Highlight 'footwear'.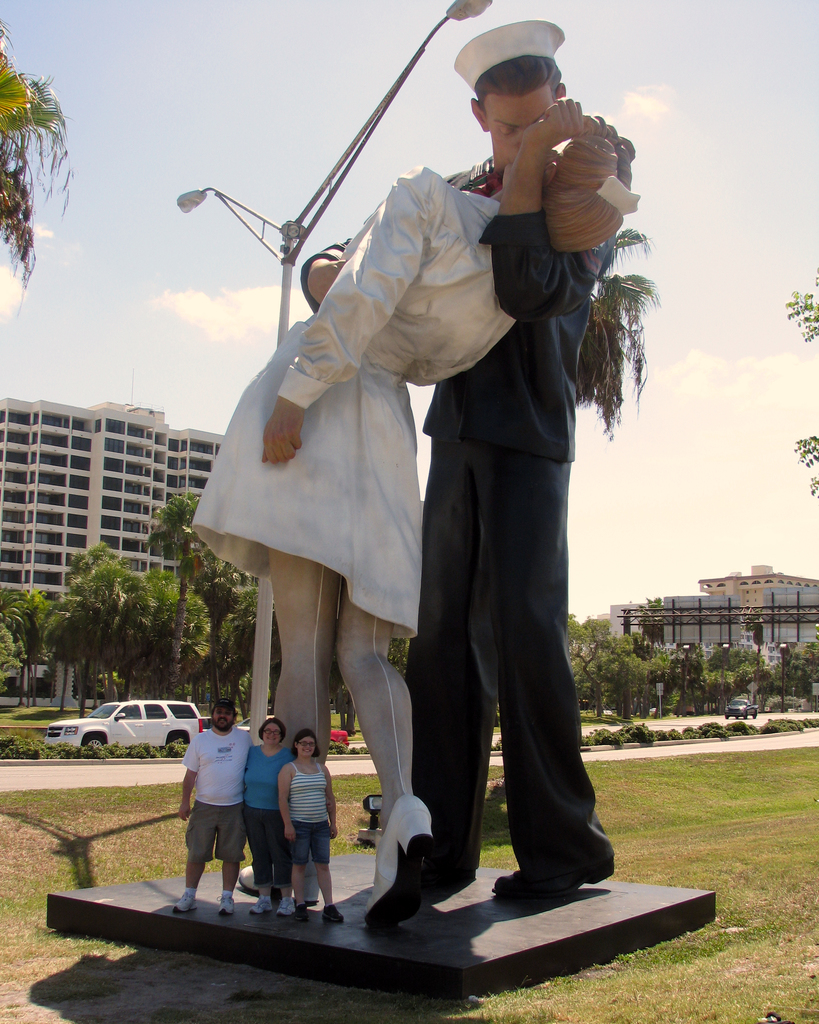
Highlighted region: <region>276, 899, 294, 916</region>.
